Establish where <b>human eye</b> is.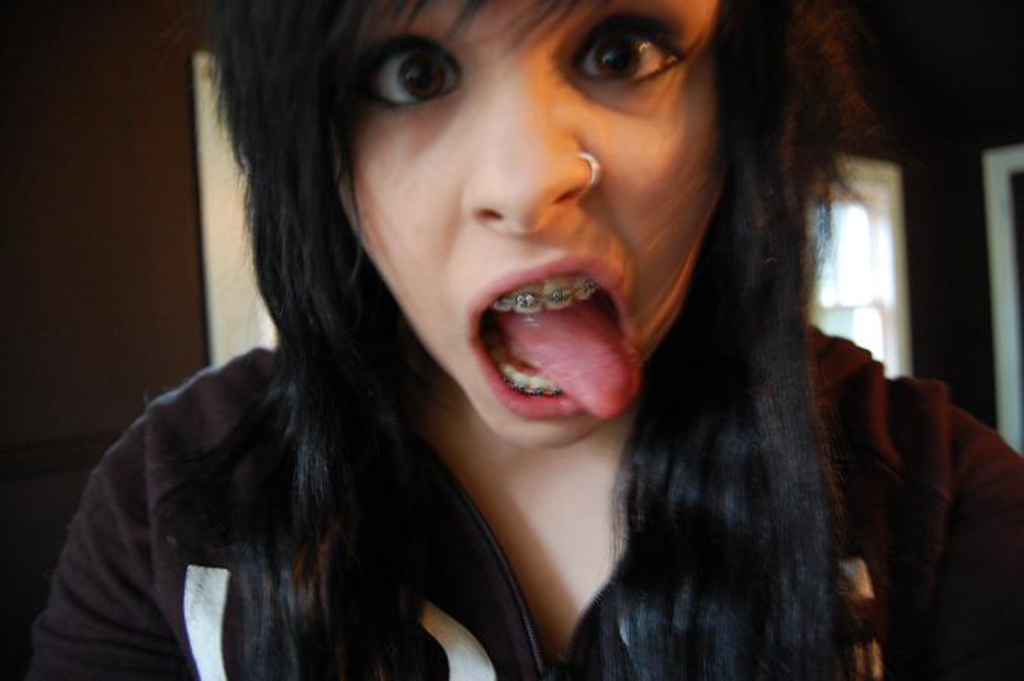
Established at (left=564, top=9, right=694, bottom=92).
